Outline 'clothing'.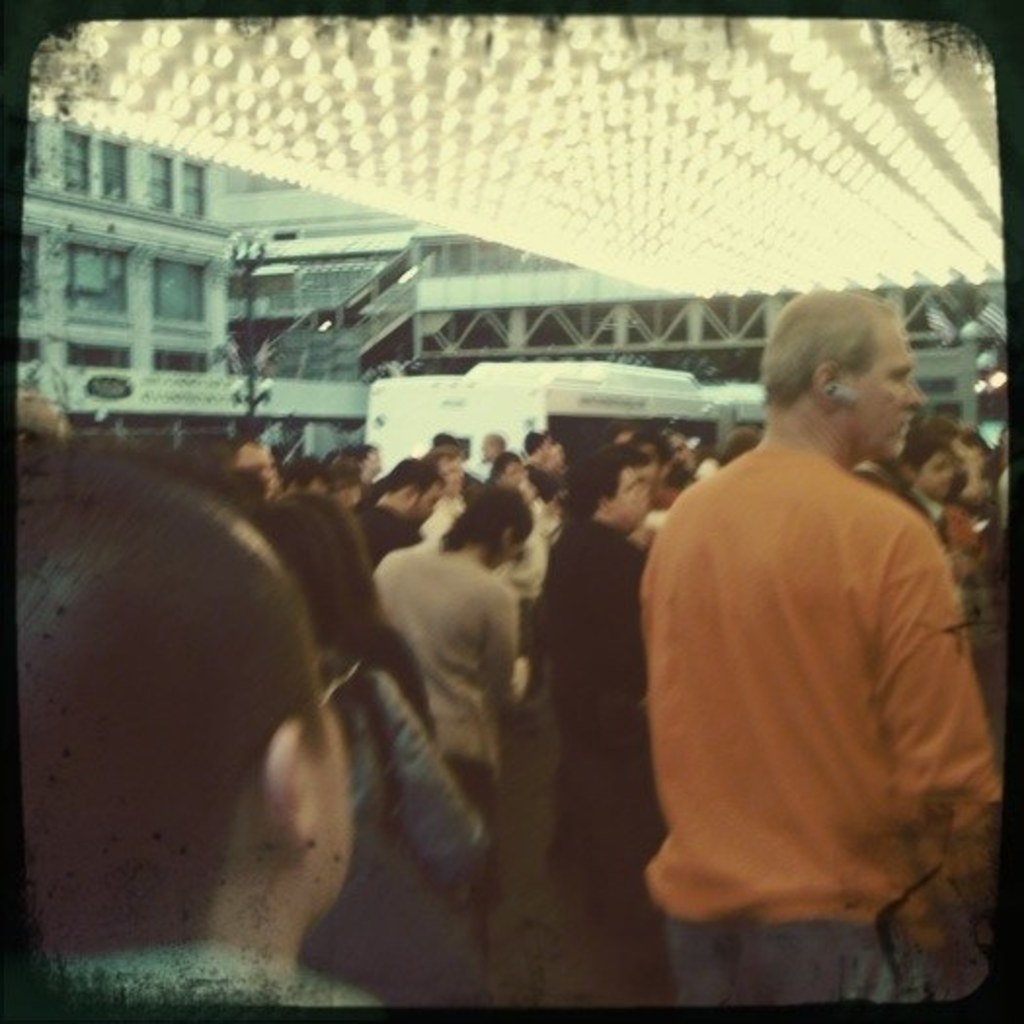
Outline: {"x1": 308, "y1": 665, "x2": 499, "y2": 960}.
